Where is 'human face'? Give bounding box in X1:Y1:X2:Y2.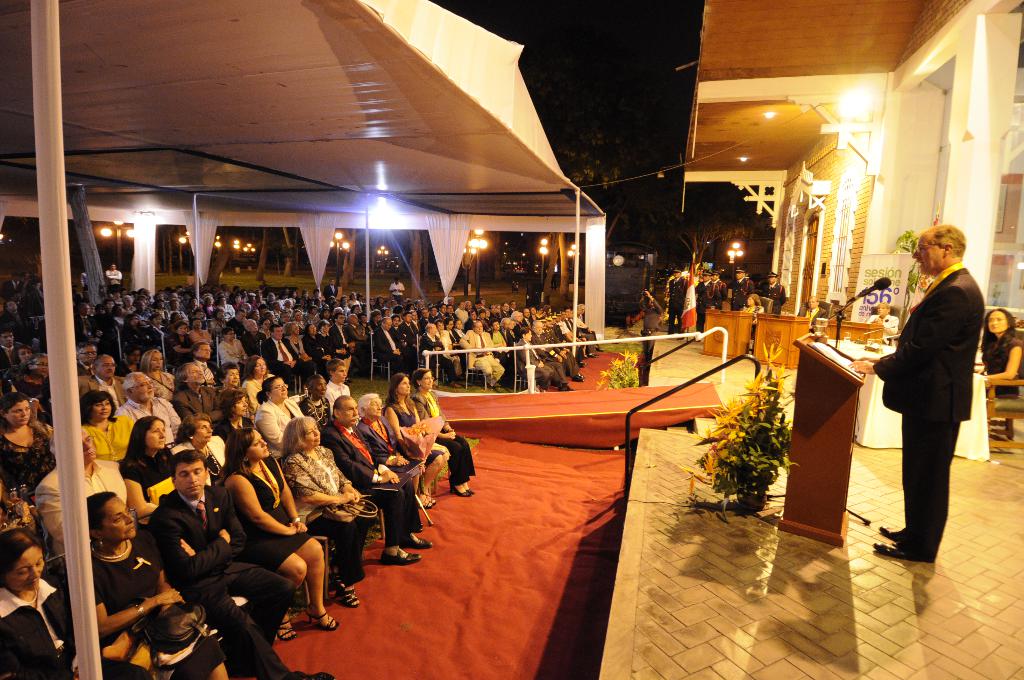
4:401:29:425.
